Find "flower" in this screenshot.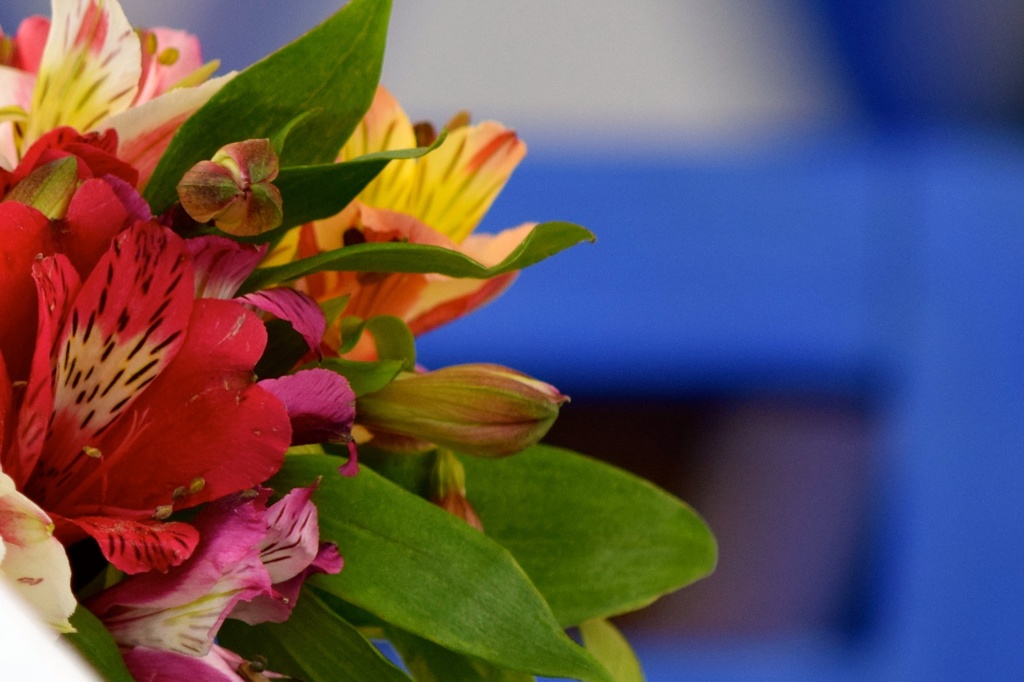
The bounding box for "flower" is 0,0,249,205.
